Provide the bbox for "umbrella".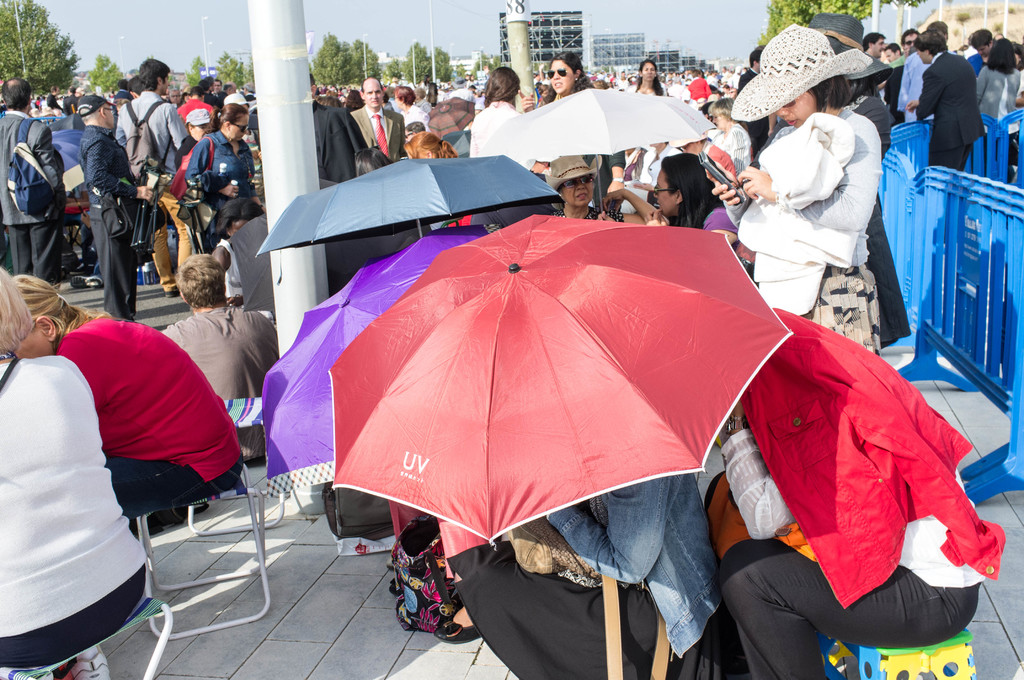
region(441, 128, 476, 154).
